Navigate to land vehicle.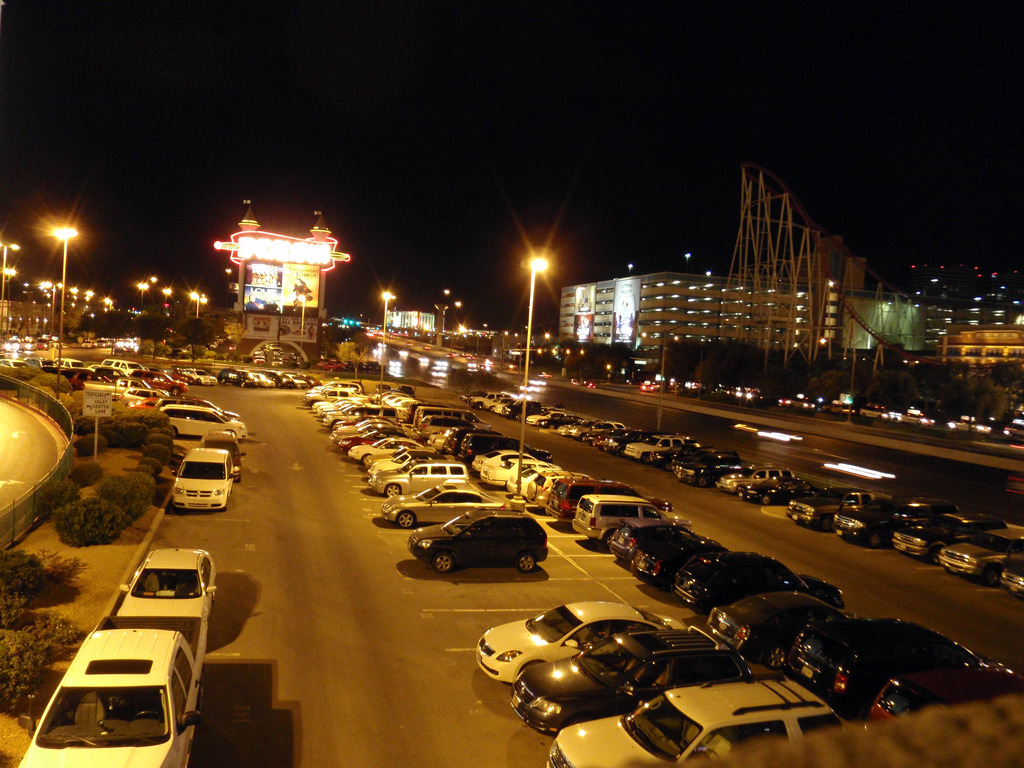
Navigation target: 710:591:848:667.
